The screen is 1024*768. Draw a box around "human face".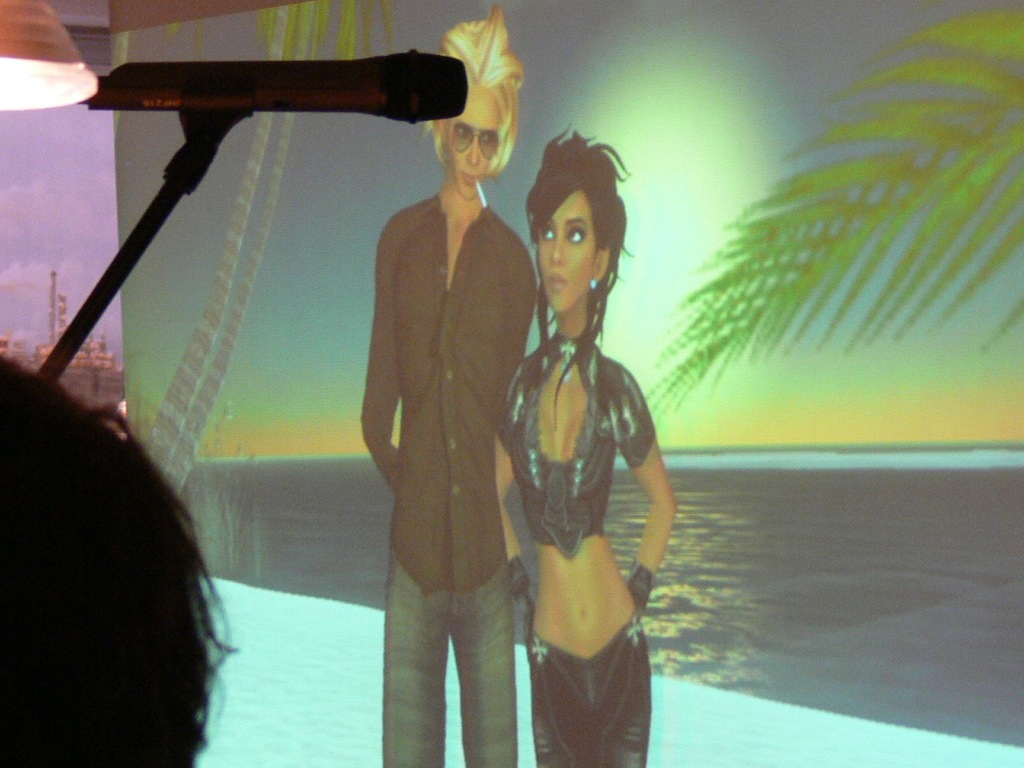
BBox(447, 88, 501, 200).
